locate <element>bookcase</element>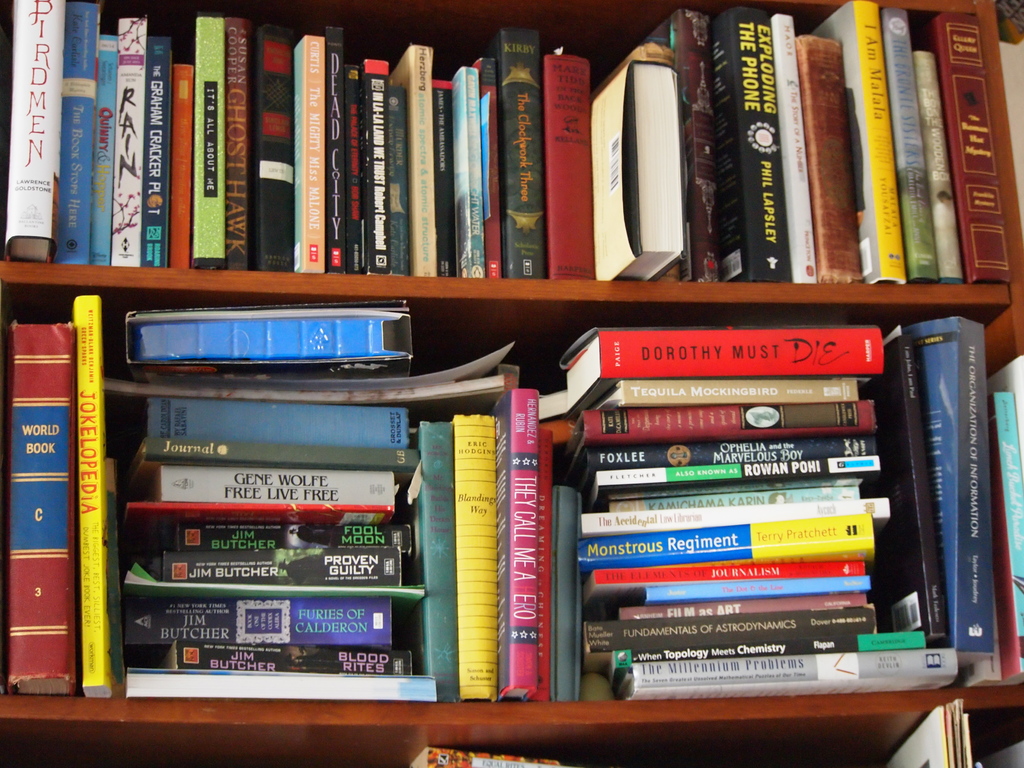
crop(0, 0, 1023, 767)
